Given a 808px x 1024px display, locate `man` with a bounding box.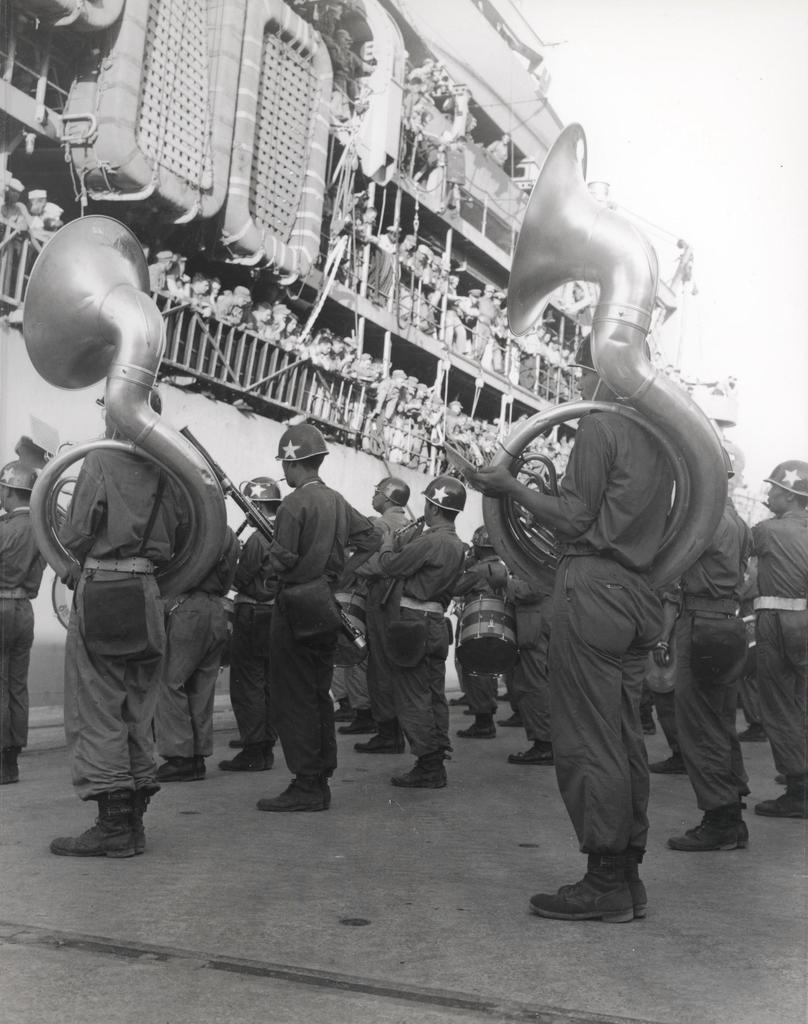
Located: locate(483, 131, 510, 169).
